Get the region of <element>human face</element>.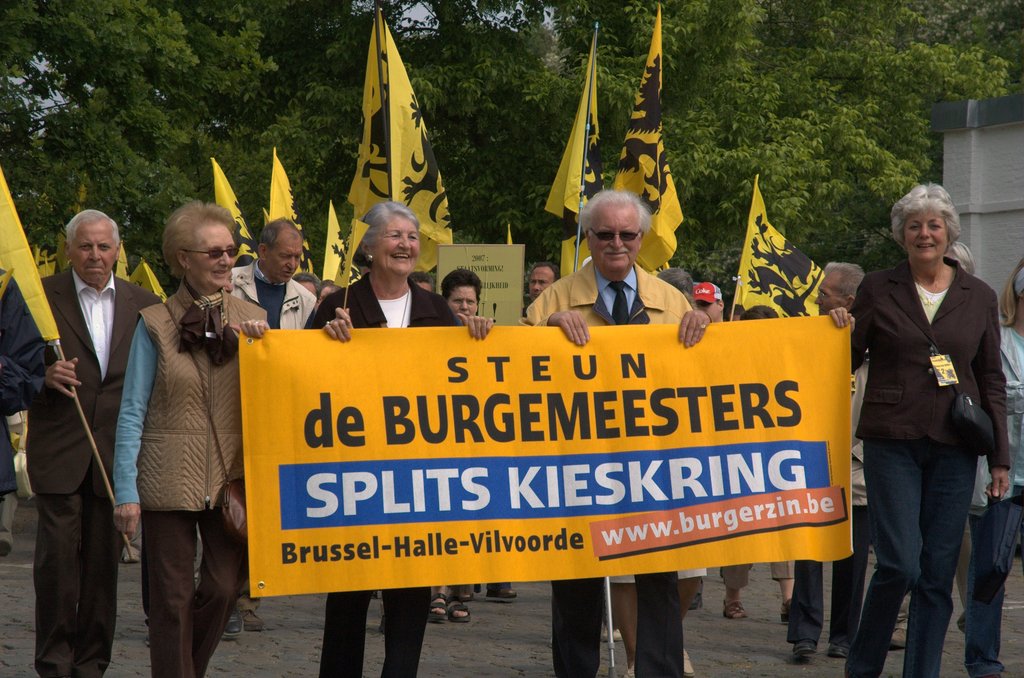
[531, 272, 557, 301].
